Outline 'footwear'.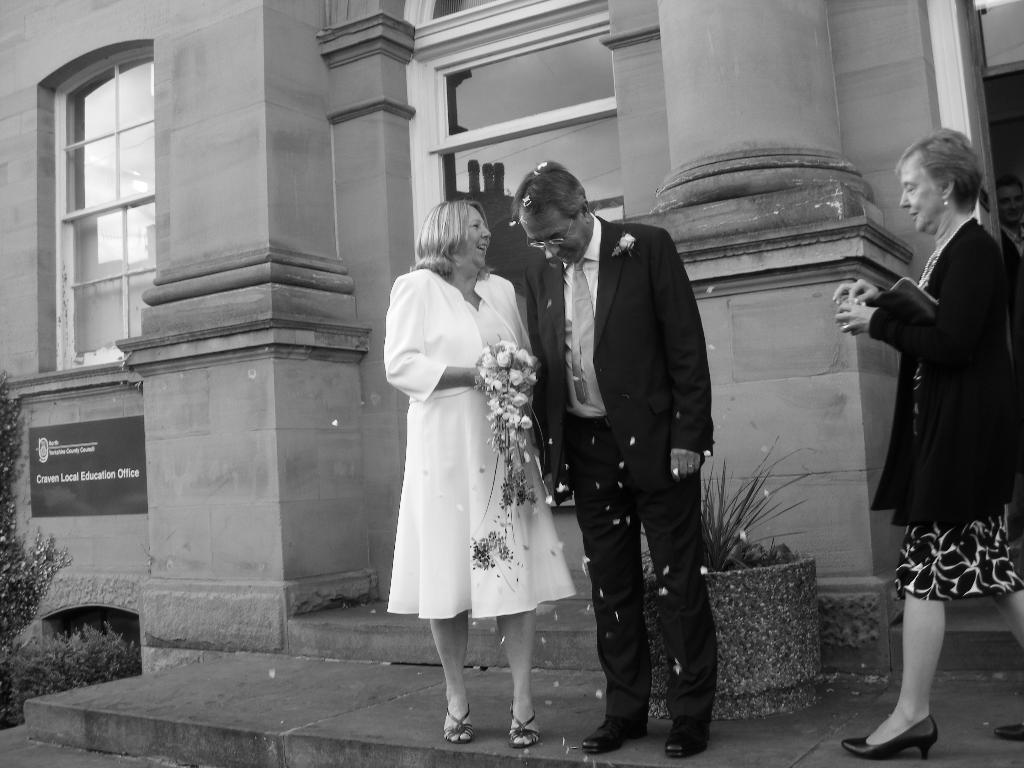
Outline: [x1=584, y1=717, x2=652, y2=750].
